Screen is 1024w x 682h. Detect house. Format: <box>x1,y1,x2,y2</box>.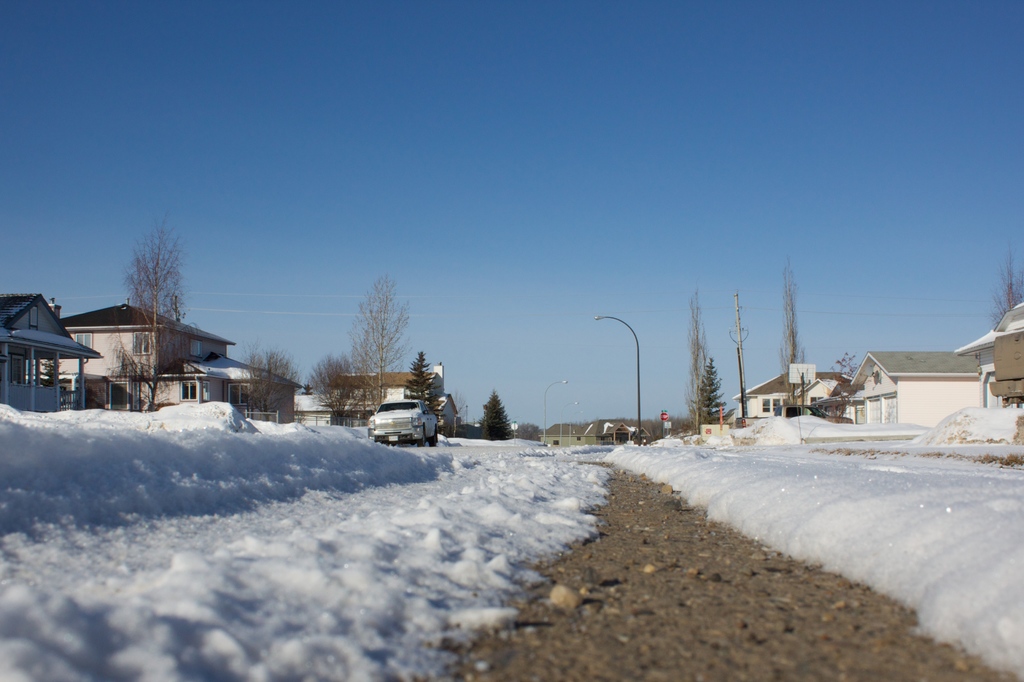
<box>959,301,1023,437</box>.
